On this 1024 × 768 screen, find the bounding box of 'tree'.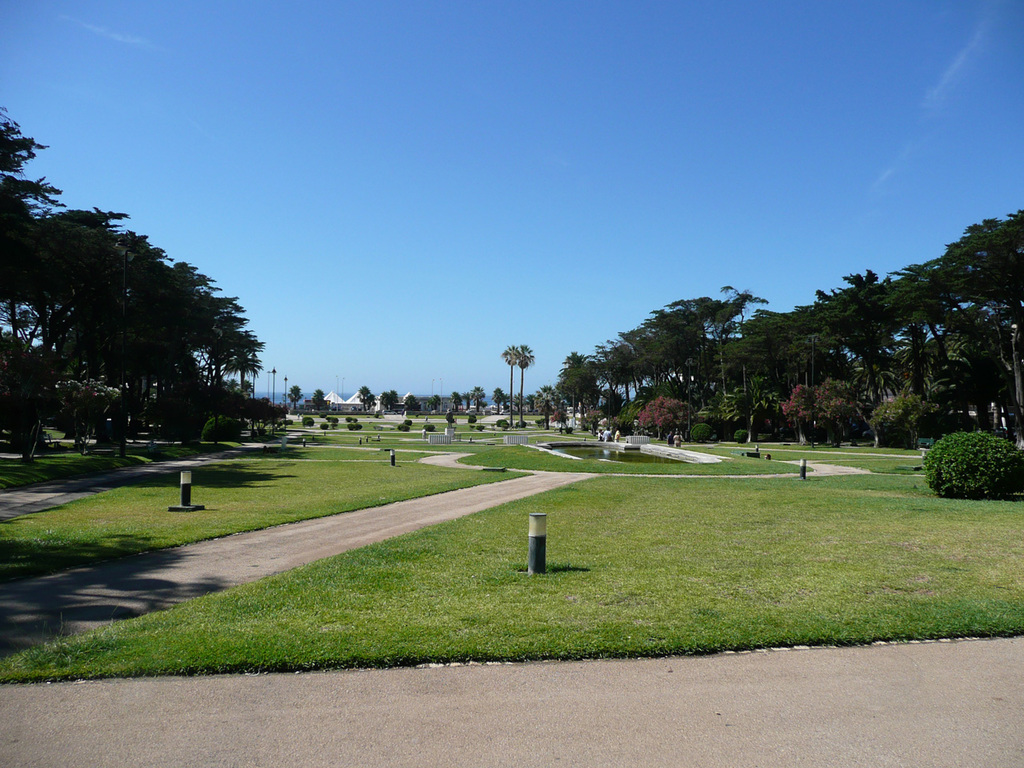
Bounding box: rect(290, 382, 302, 410).
